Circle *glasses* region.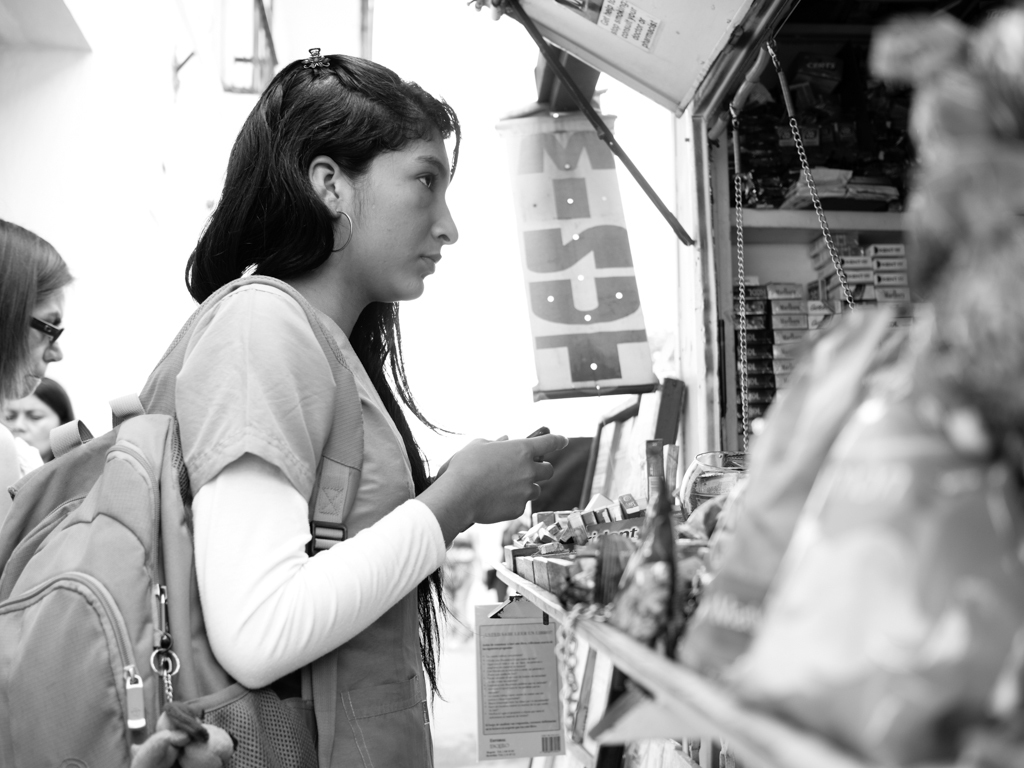
Region: bbox(27, 316, 67, 346).
